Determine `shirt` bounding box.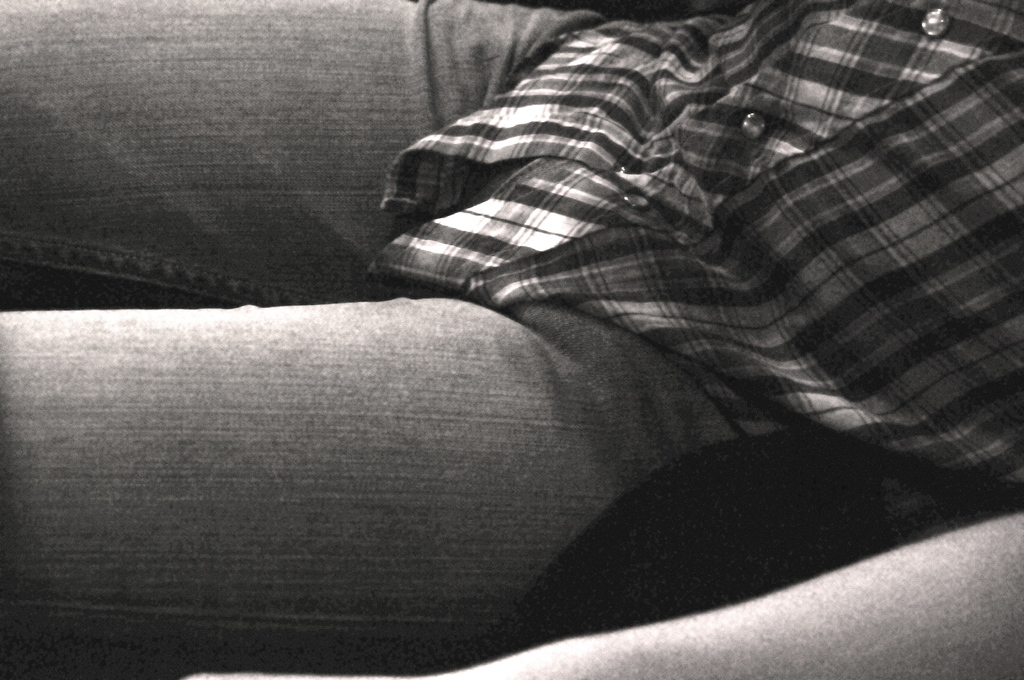
Determined: [366, 0, 1023, 482].
